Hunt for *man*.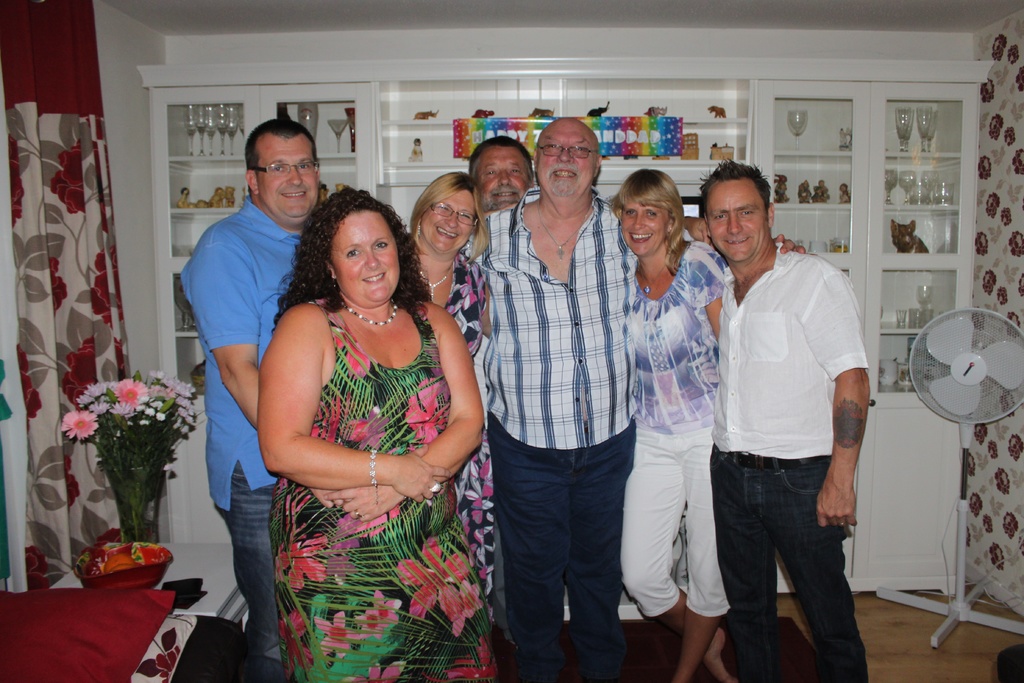
Hunted down at (694,160,883,674).
